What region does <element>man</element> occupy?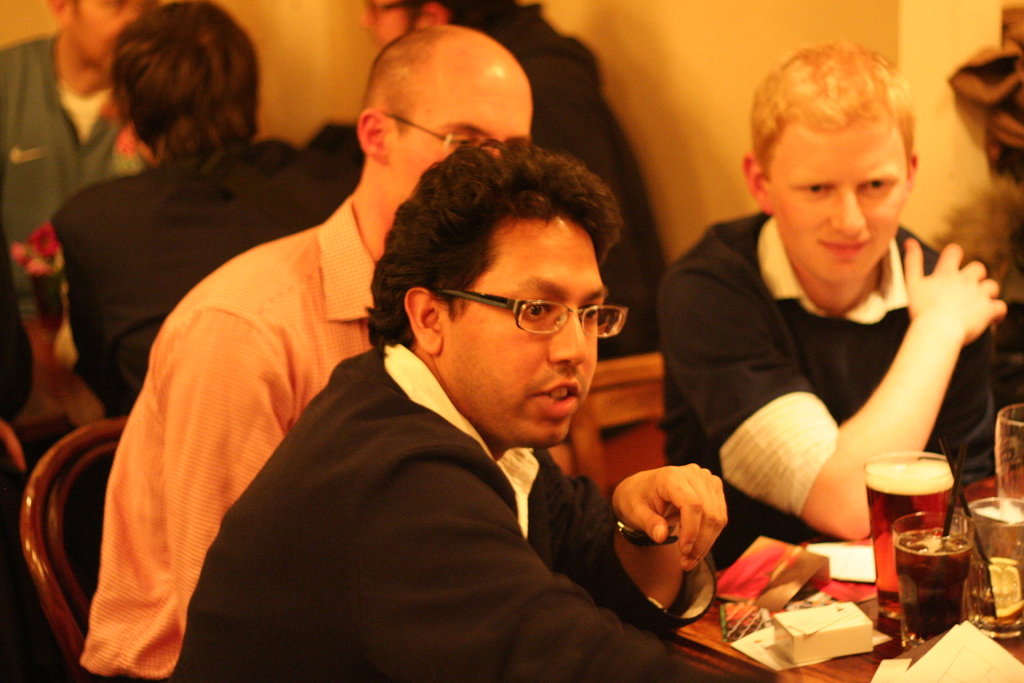
box=[68, 22, 536, 682].
